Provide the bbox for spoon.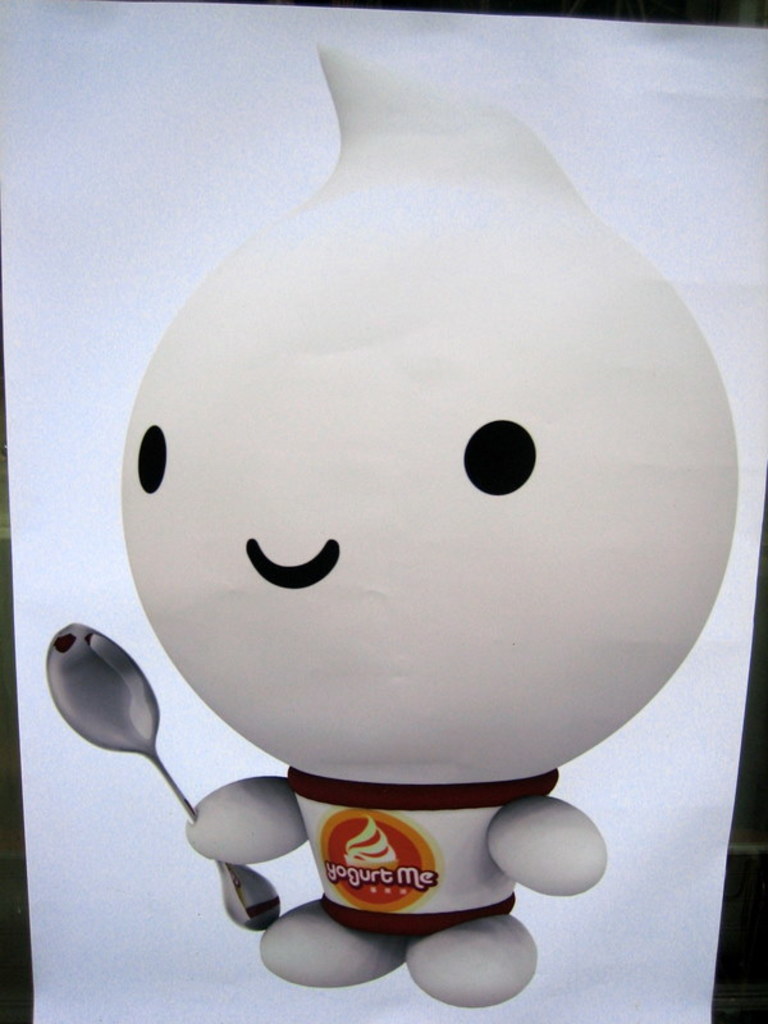
Rect(45, 623, 283, 932).
